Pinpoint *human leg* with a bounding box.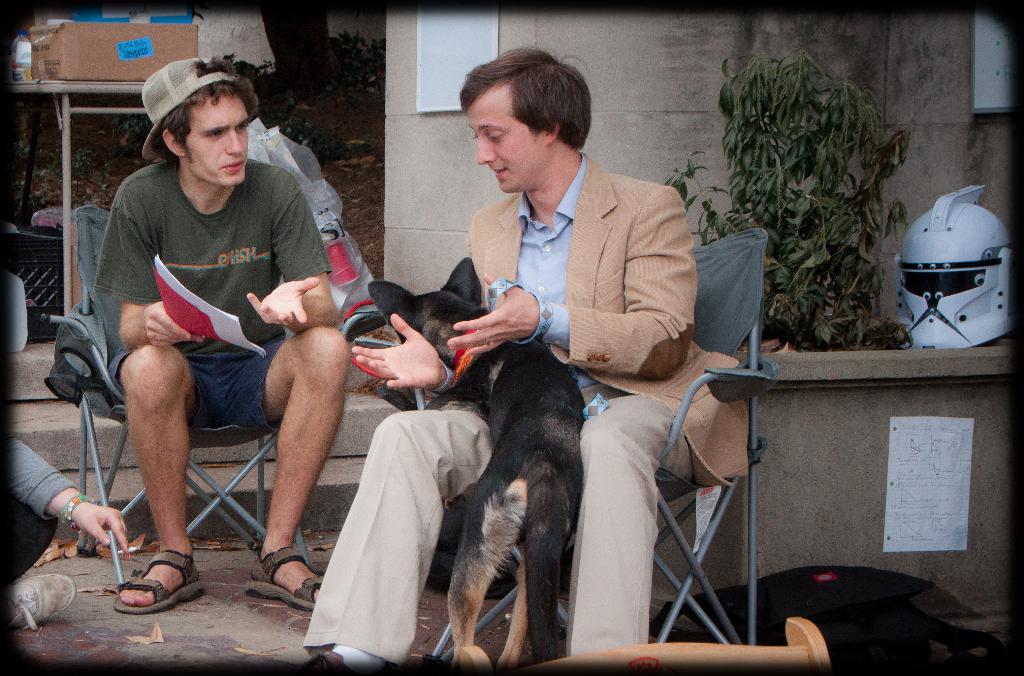
229/332/325/611.
